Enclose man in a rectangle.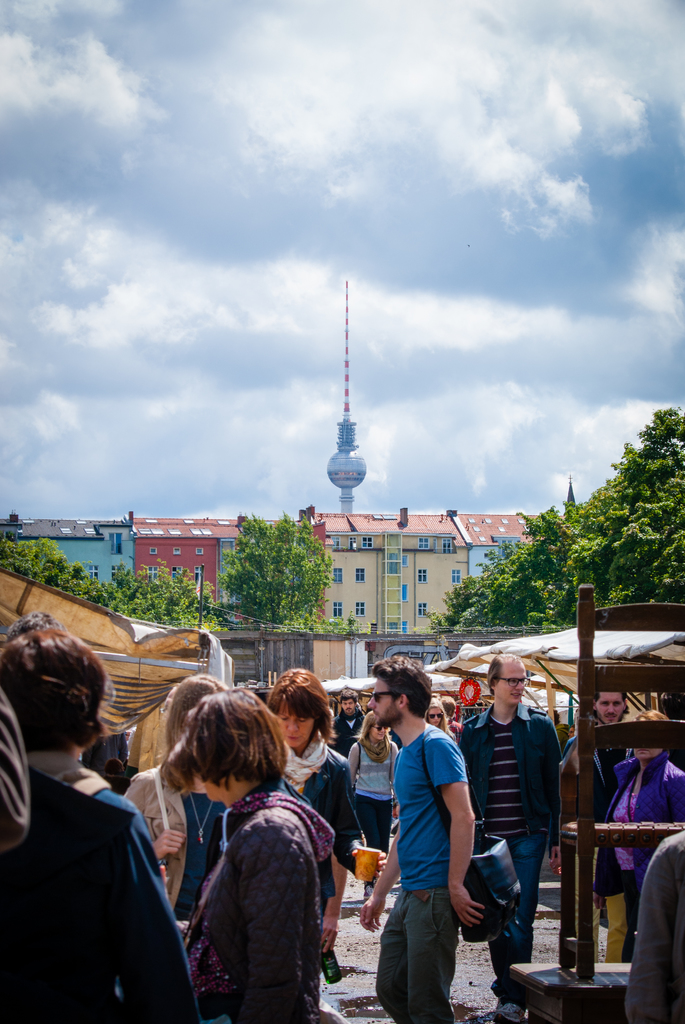
BBox(563, 684, 638, 963).
